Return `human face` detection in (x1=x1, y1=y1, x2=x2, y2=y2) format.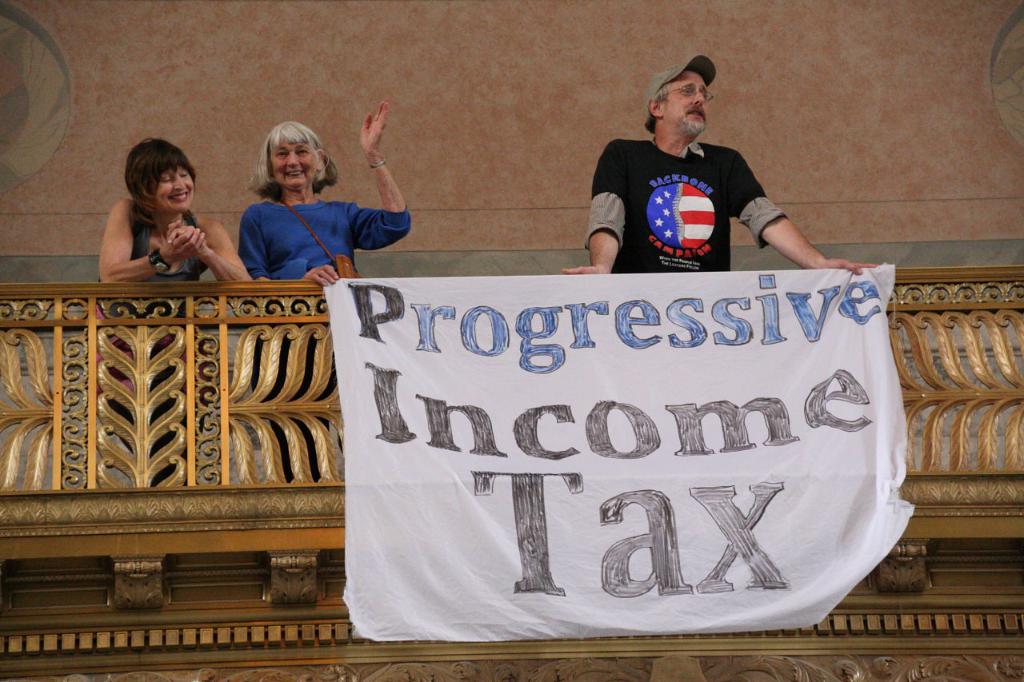
(x1=158, y1=166, x2=194, y2=214).
